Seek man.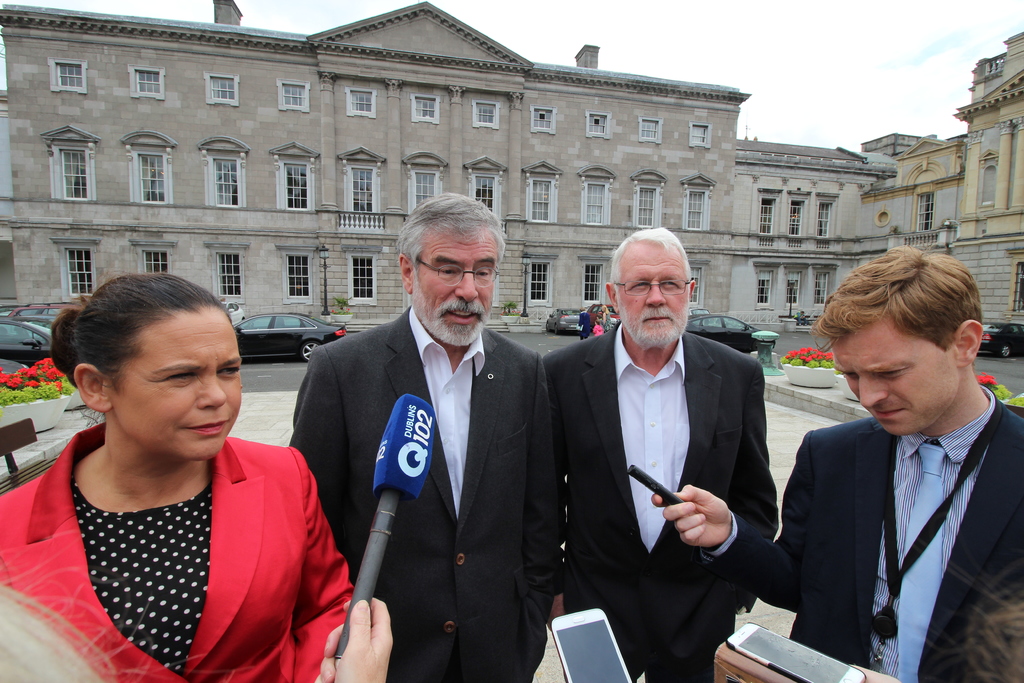
[left=284, top=189, right=565, bottom=682].
